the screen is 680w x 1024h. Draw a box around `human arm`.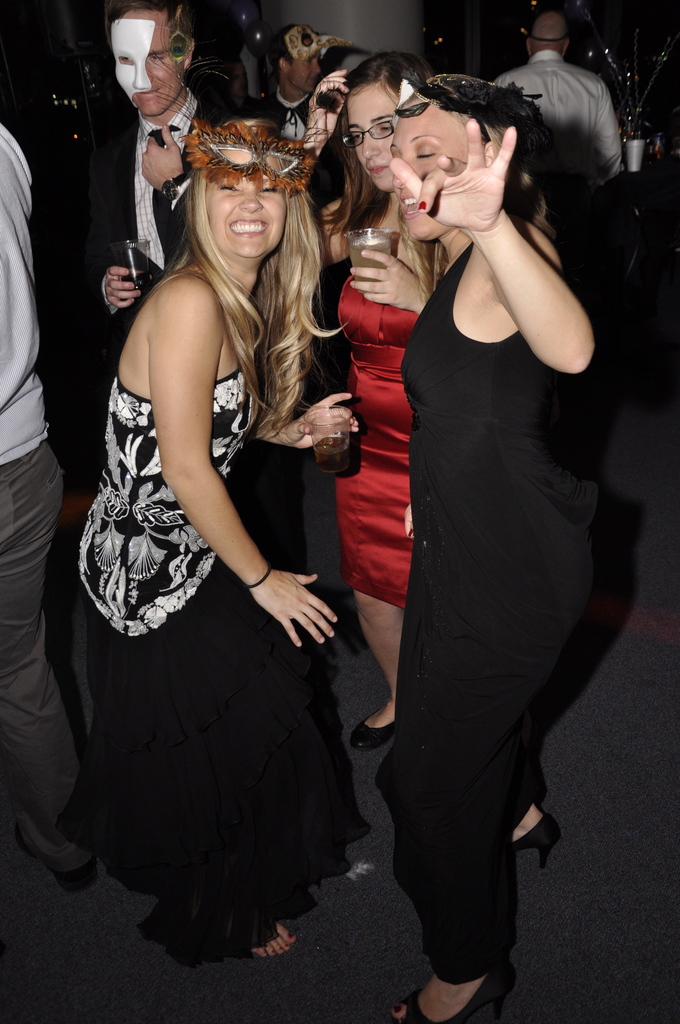
detection(154, 264, 352, 660).
